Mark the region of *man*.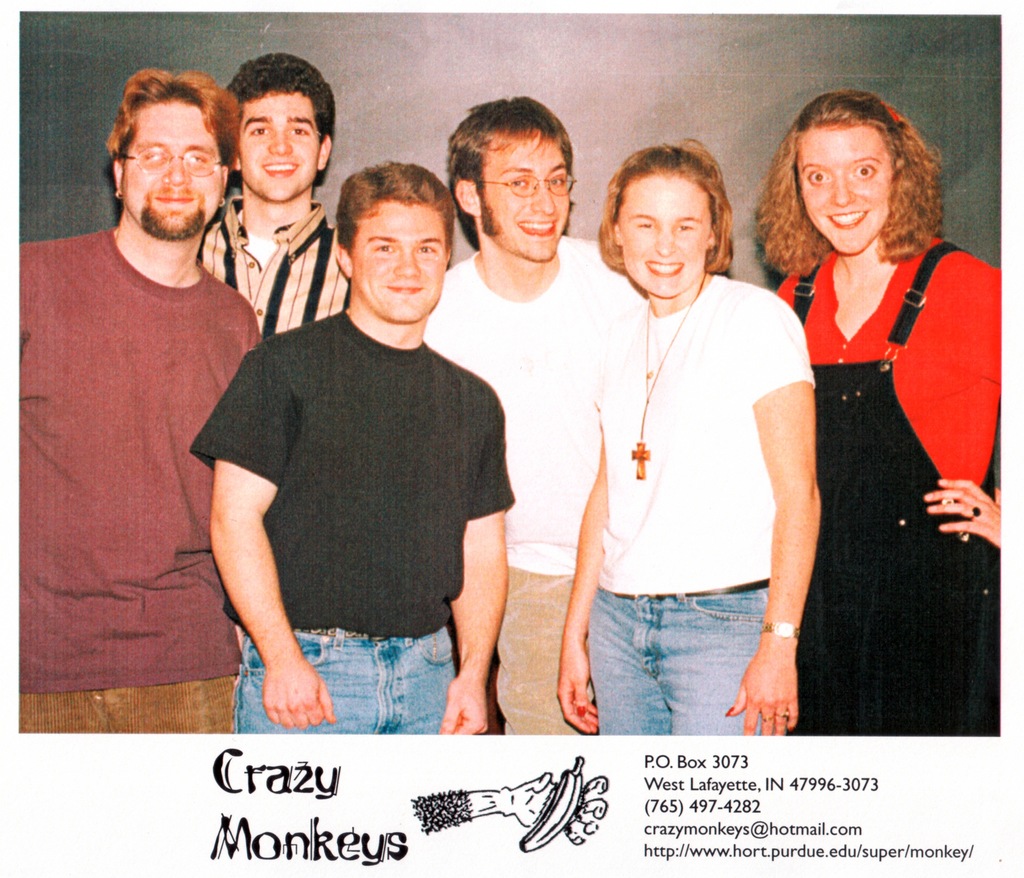
Region: bbox=(423, 90, 643, 734).
